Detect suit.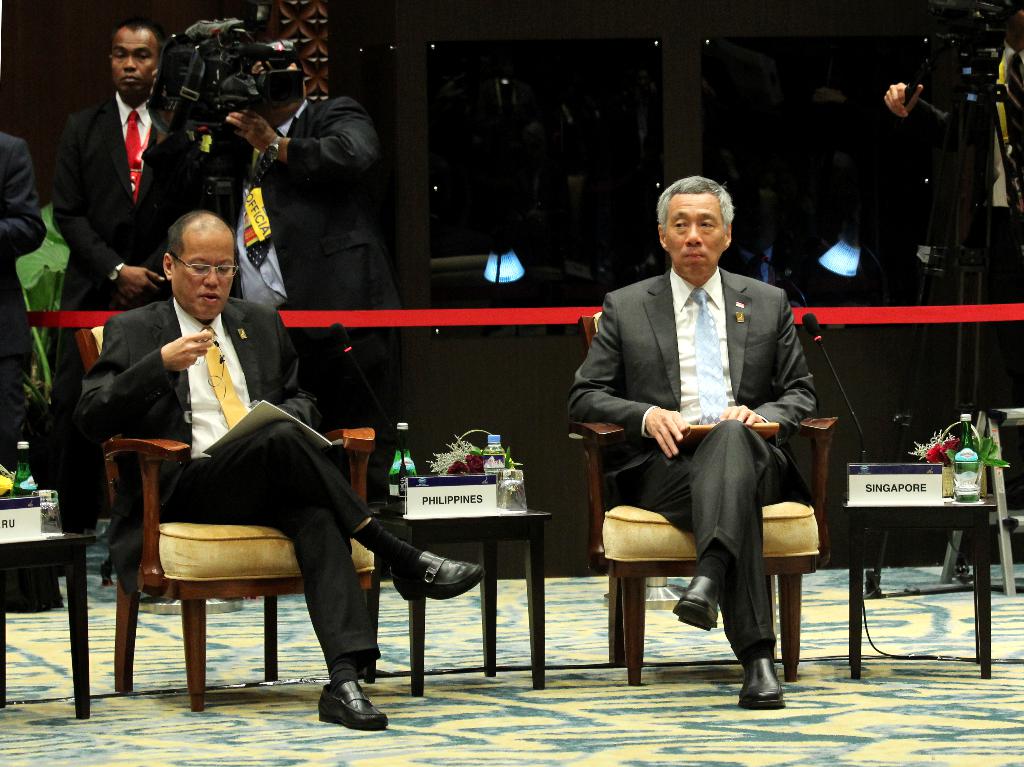
Detected at x1=44 y1=37 x2=180 y2=309.
